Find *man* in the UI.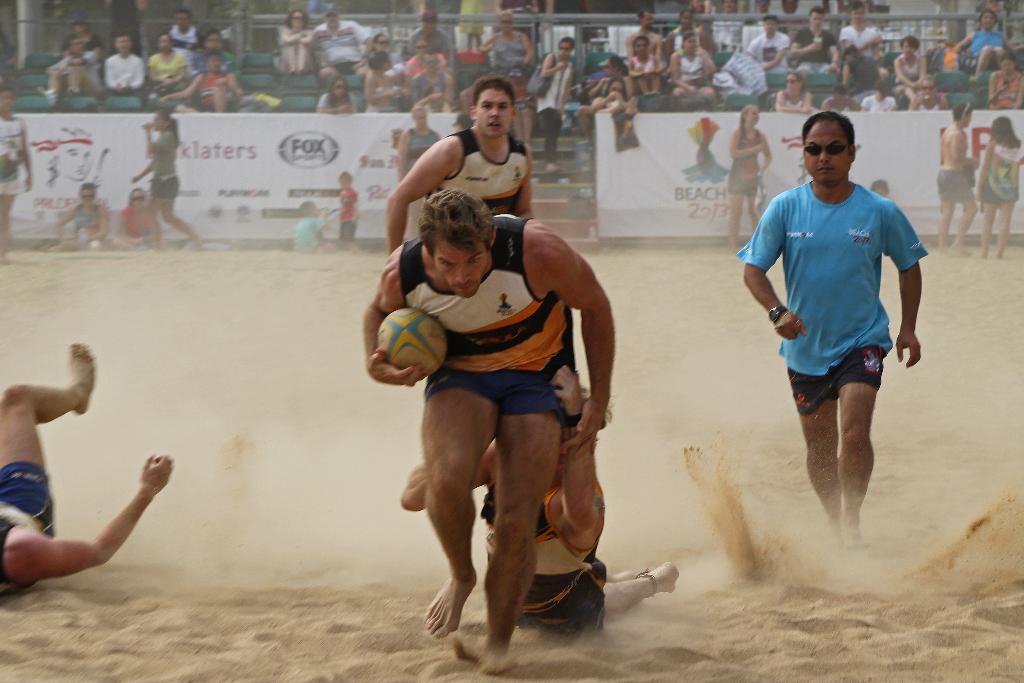
UI element at <bbox>193, 26, 243, 81</bbox>.
